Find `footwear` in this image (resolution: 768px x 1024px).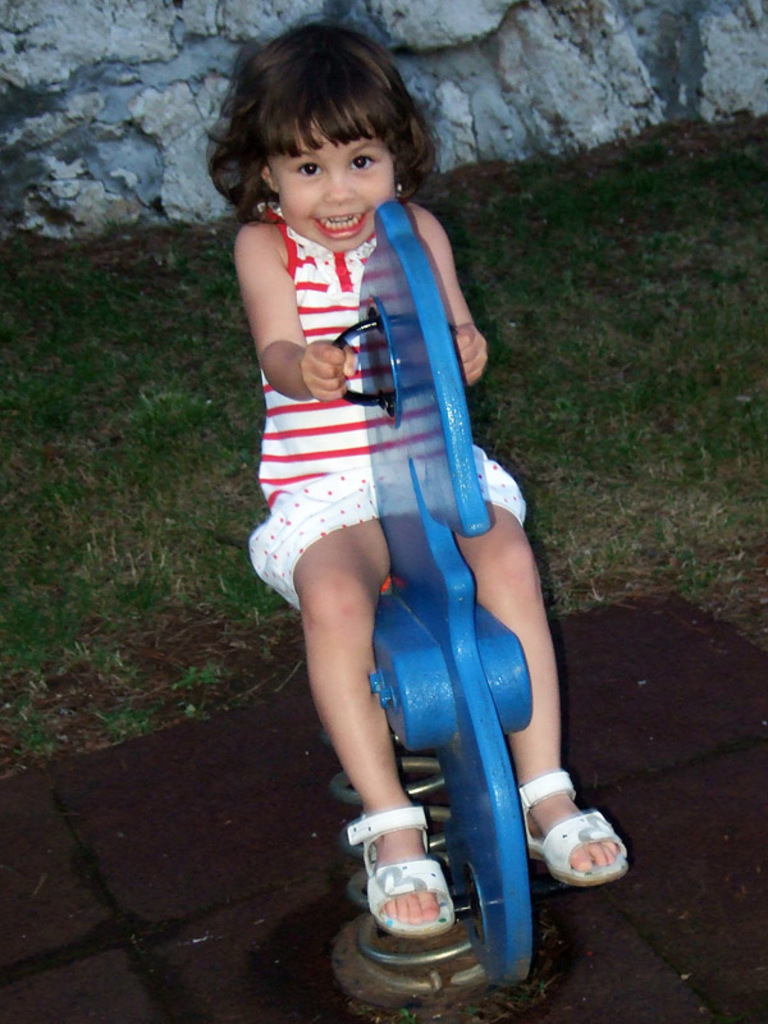
box(338, 803, 457, 942).
